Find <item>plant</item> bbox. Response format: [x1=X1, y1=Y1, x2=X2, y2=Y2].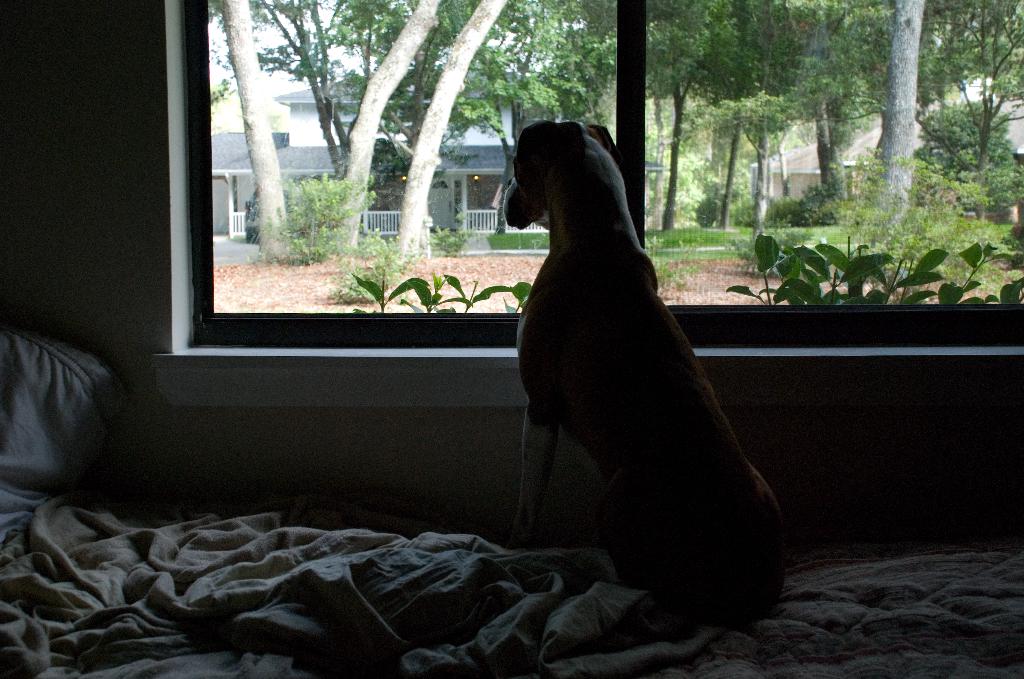
[x1=427, y1=226, x2=481, y2=261].
